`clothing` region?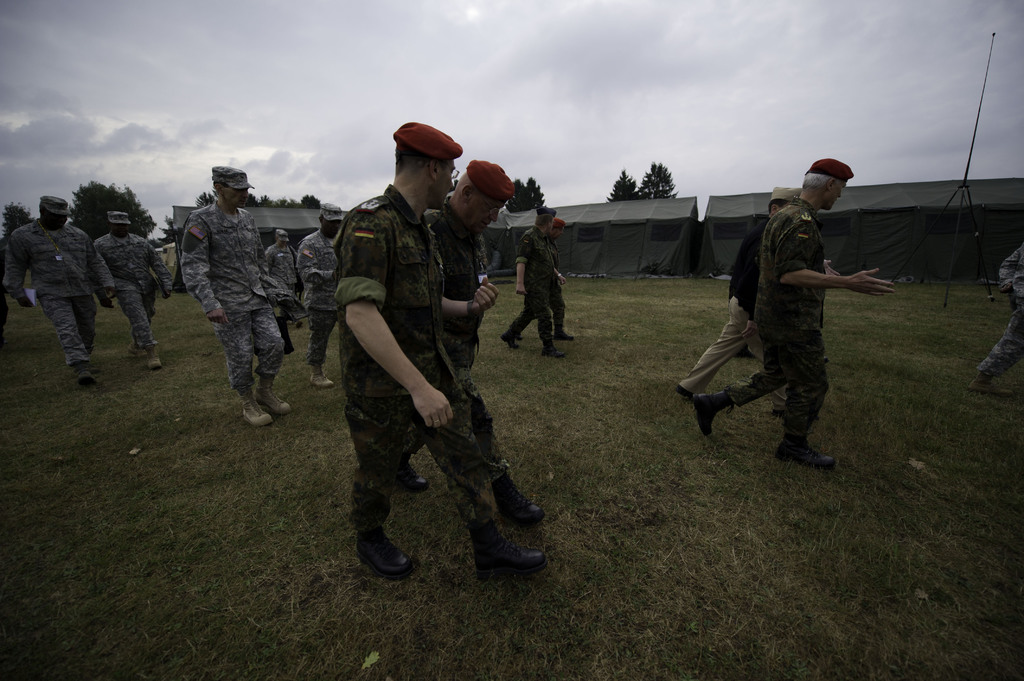
BBox(177, 203, 289, 396)
